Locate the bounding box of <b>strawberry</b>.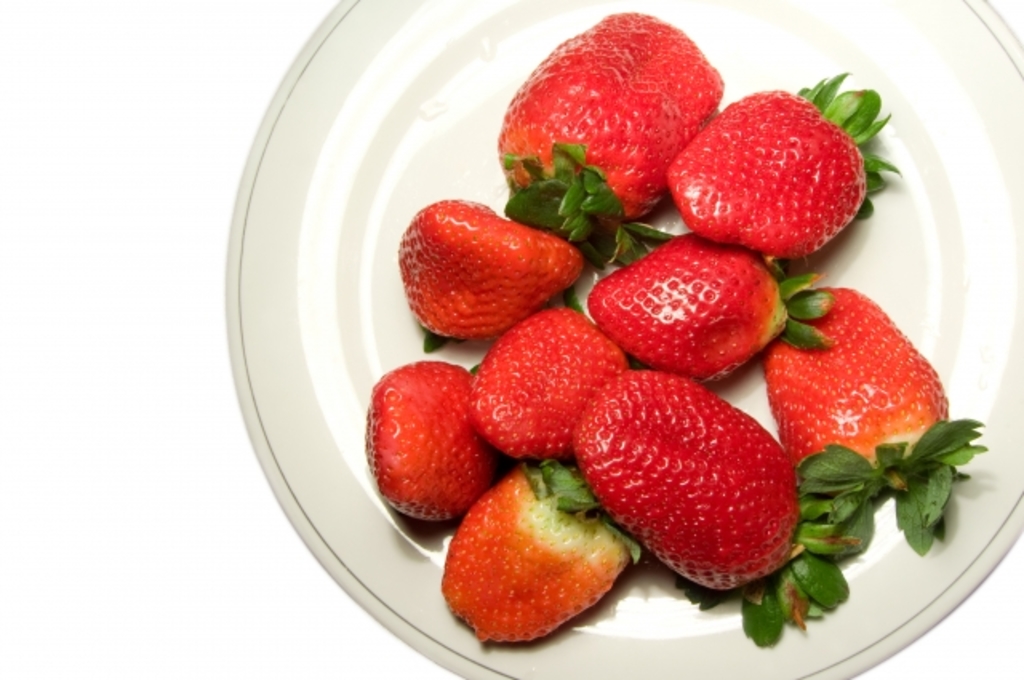
Bounding box: locate(584, 224, 838, 387).
